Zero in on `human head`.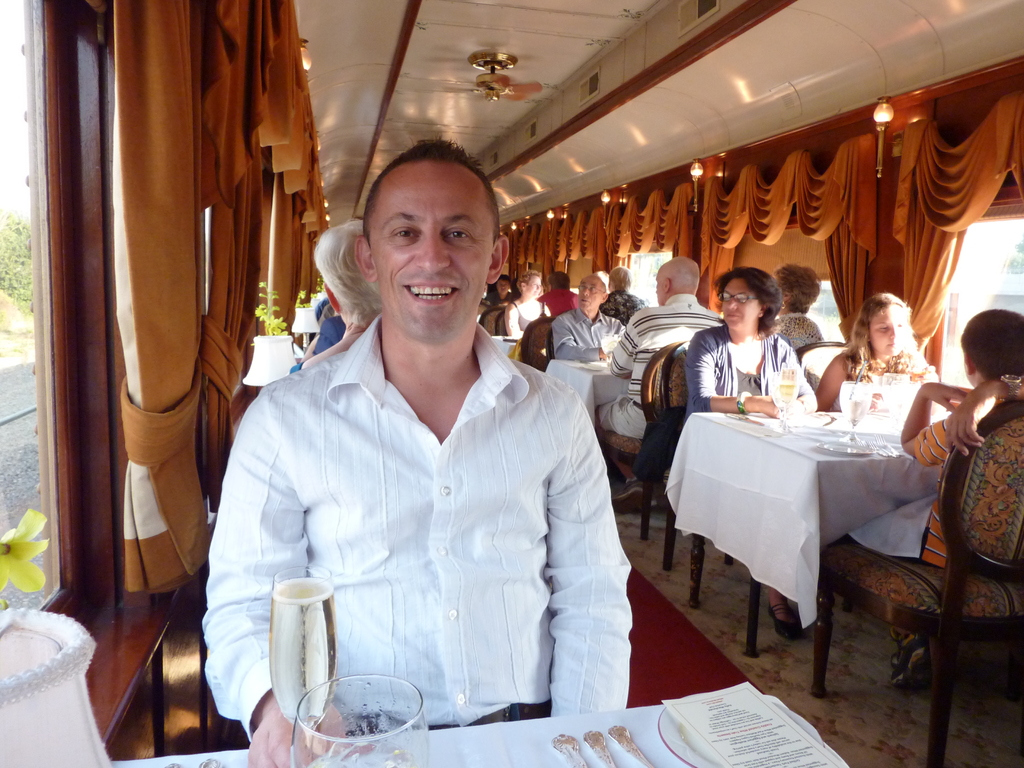
Zeroed in: bbox=(772, 259, 822, 314).
